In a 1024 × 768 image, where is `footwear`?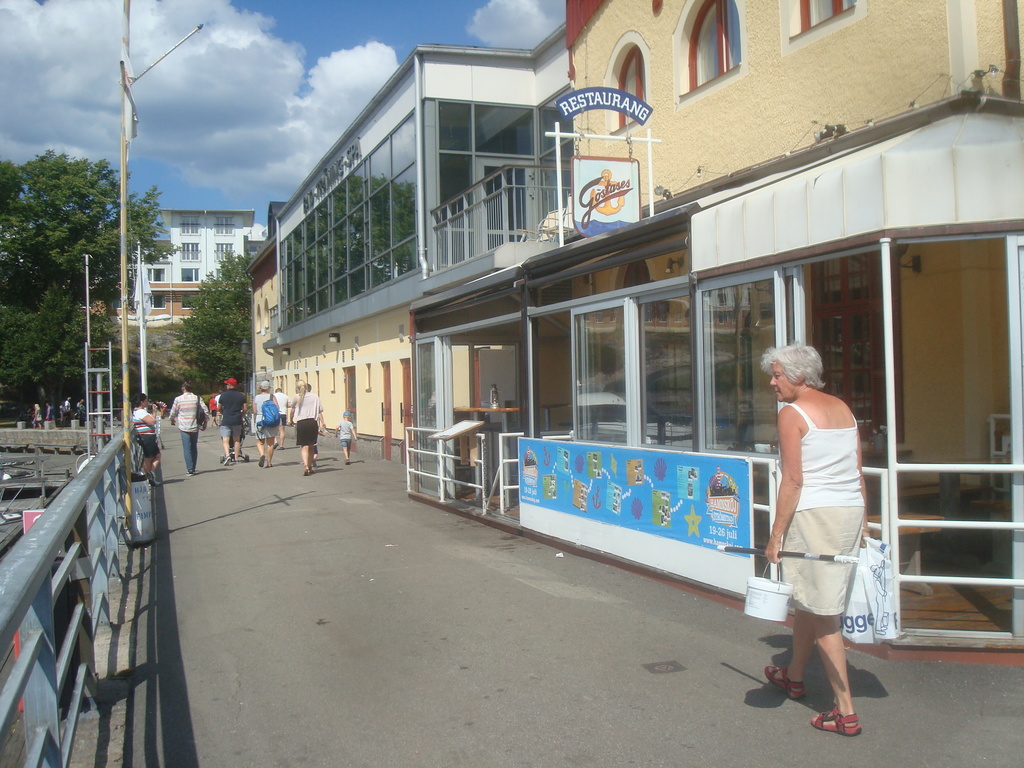
box=[221, 451, 228, 460].
